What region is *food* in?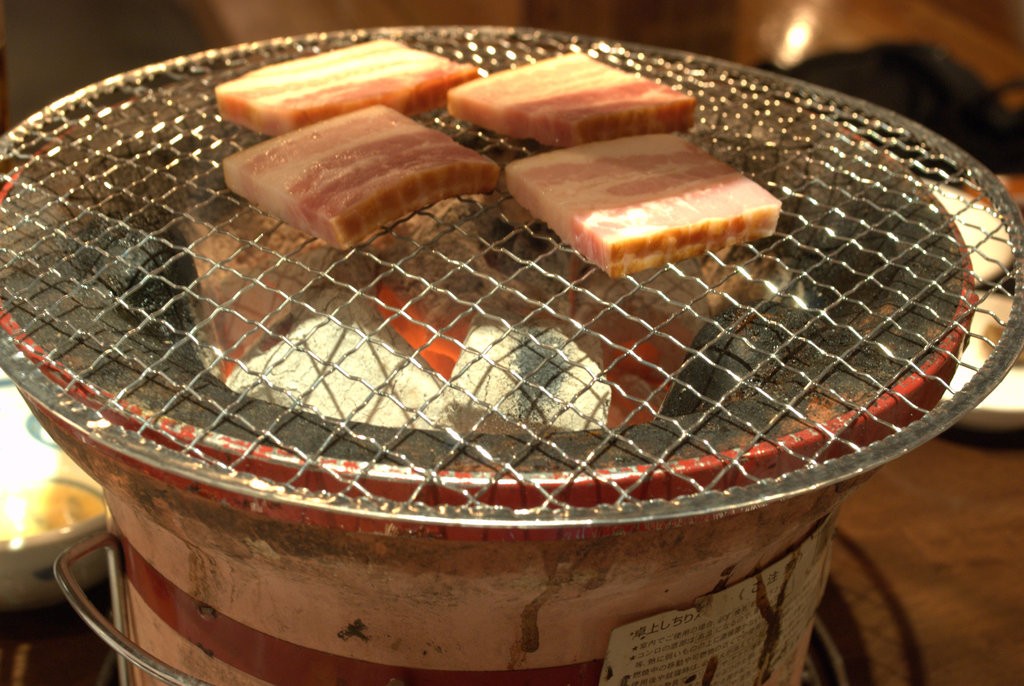
[x1=498, y1=125, x2=784, y2=272].
